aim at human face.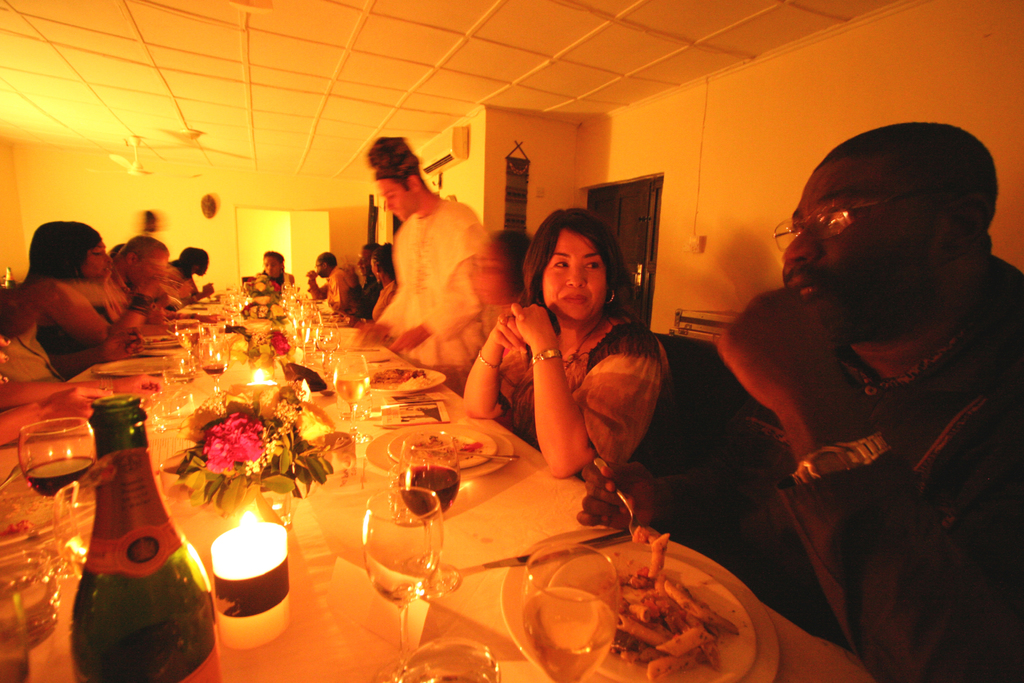
Aimed at 383, 177, 413, 222.
